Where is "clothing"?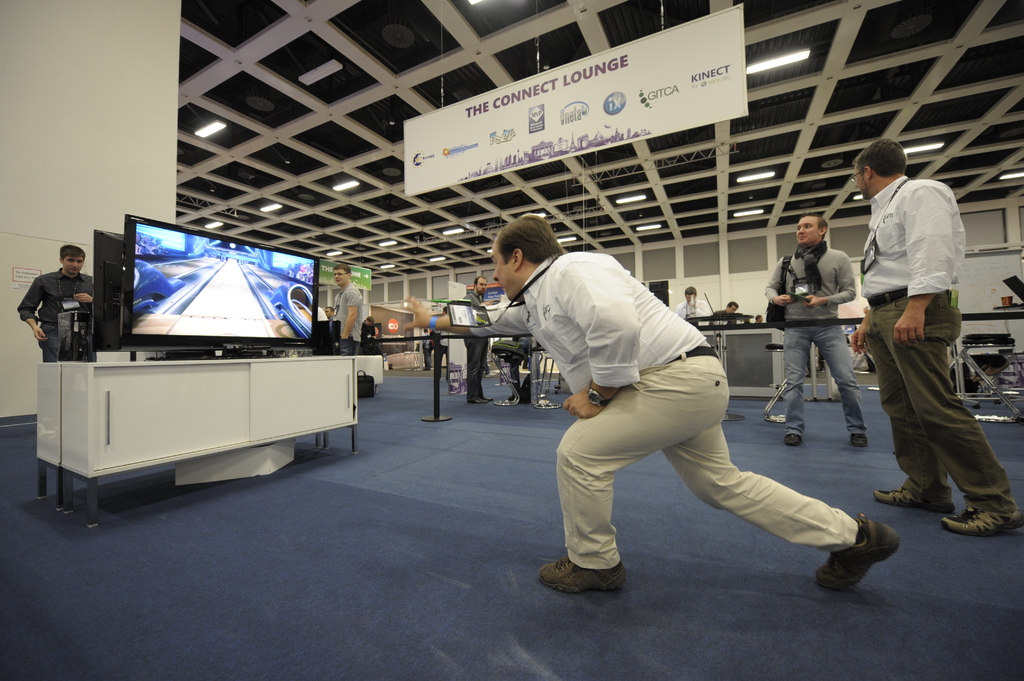
x1=328, y1=284, x2=361, y2=358.
